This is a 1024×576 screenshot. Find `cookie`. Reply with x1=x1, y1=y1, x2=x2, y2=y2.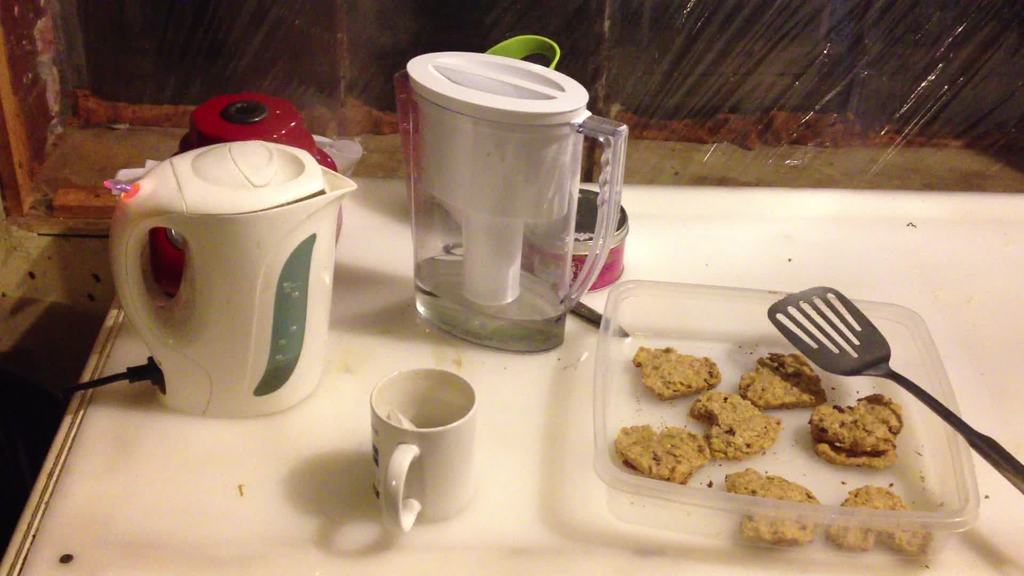
x1=612, y1=422, x2=712, y2=486.
